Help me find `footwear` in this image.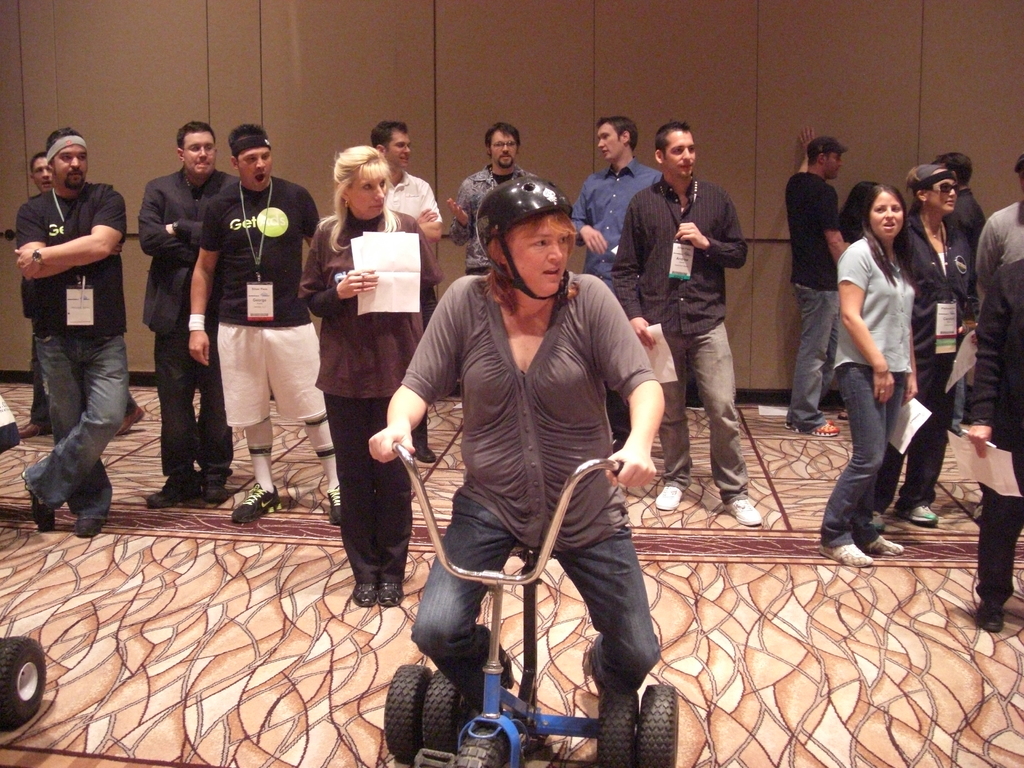
Found it: BBox(17, 421, 46, 435).
